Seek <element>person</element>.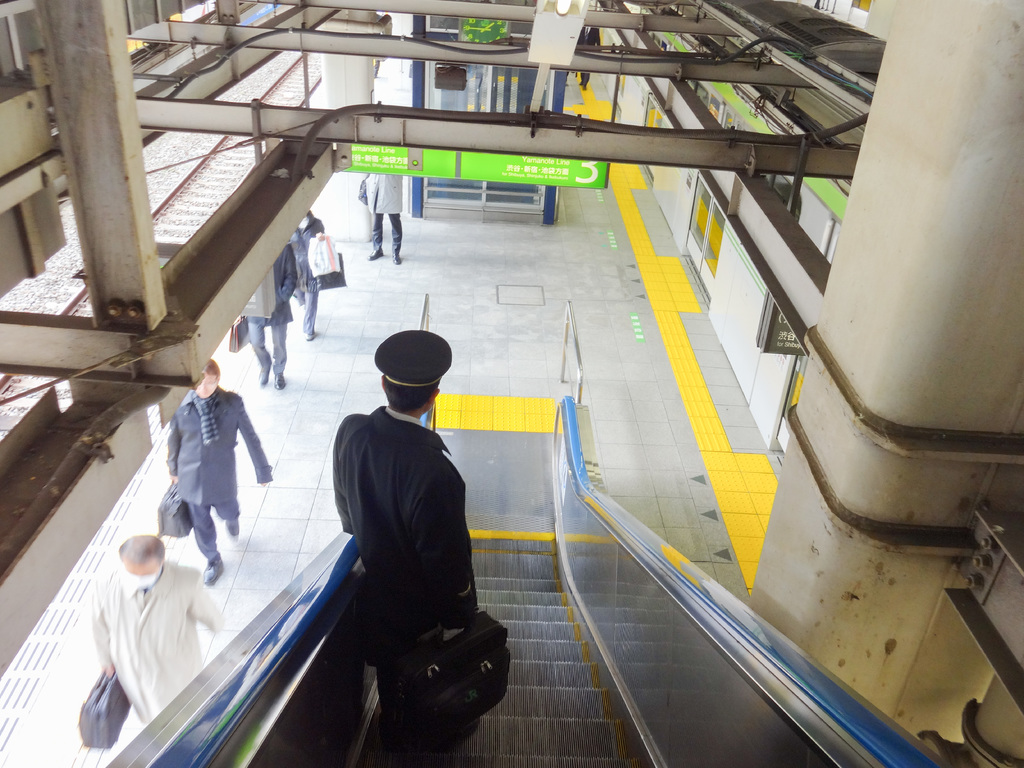
rect(92, 534, 220, 726).
